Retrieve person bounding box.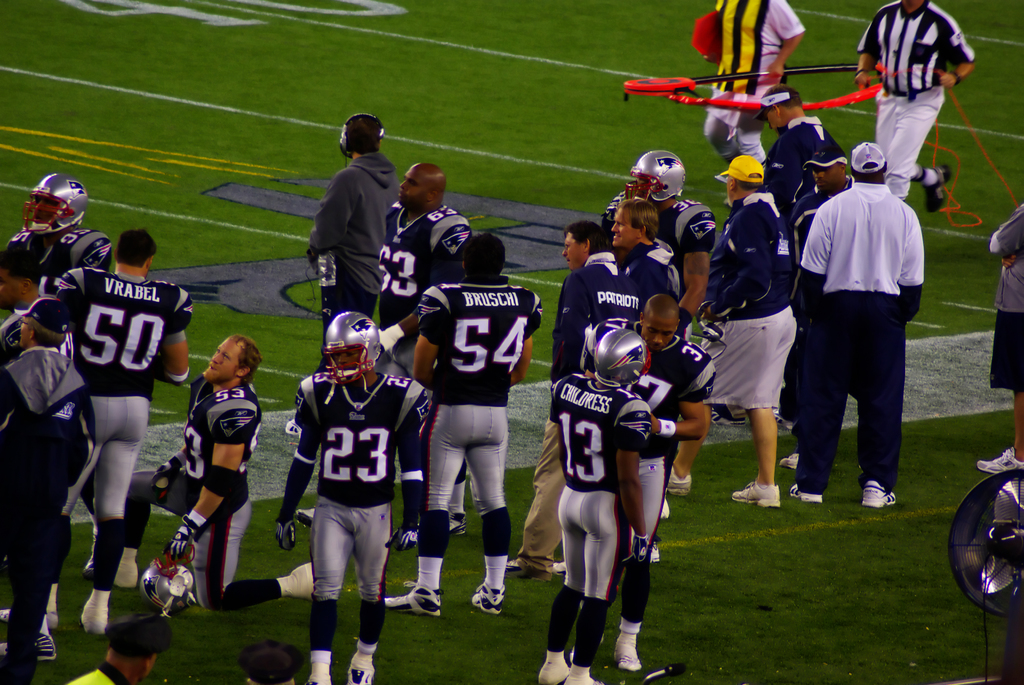
Bounding box: crop(597, 144, 722, 341).
